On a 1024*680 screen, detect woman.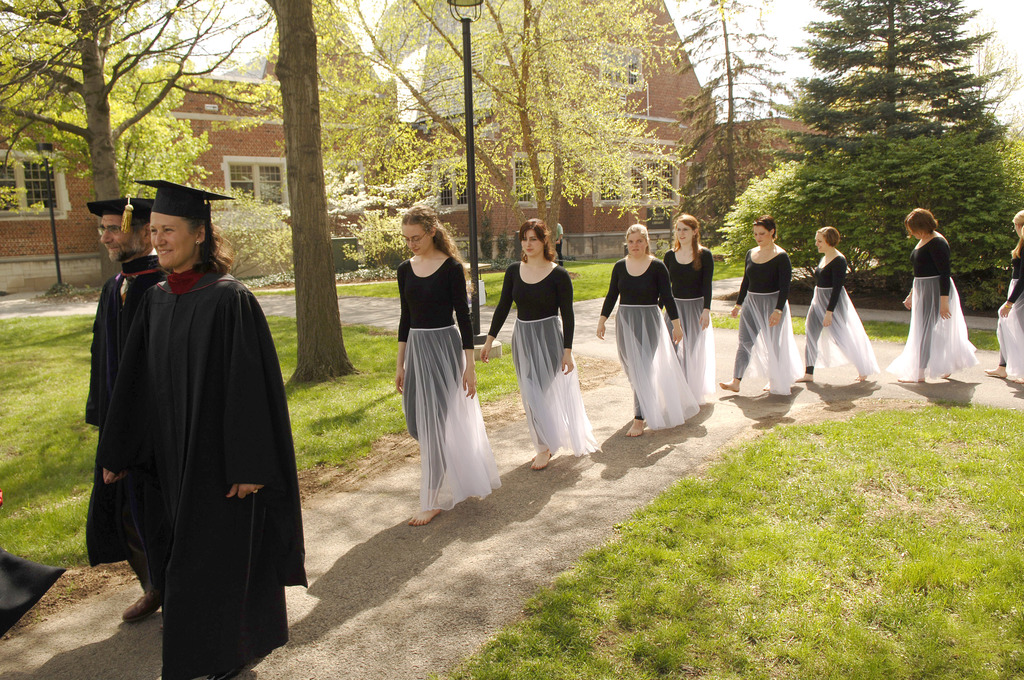
Rect(891, 207, 987, 390).
